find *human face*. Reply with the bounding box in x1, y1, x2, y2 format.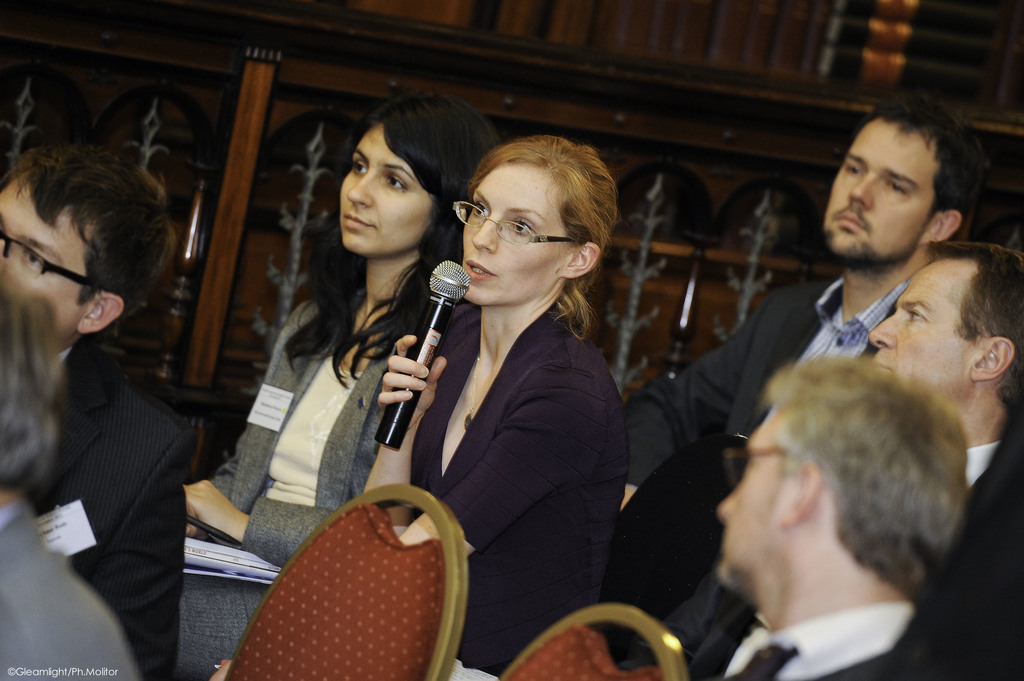
461, 161, 572, 305.
